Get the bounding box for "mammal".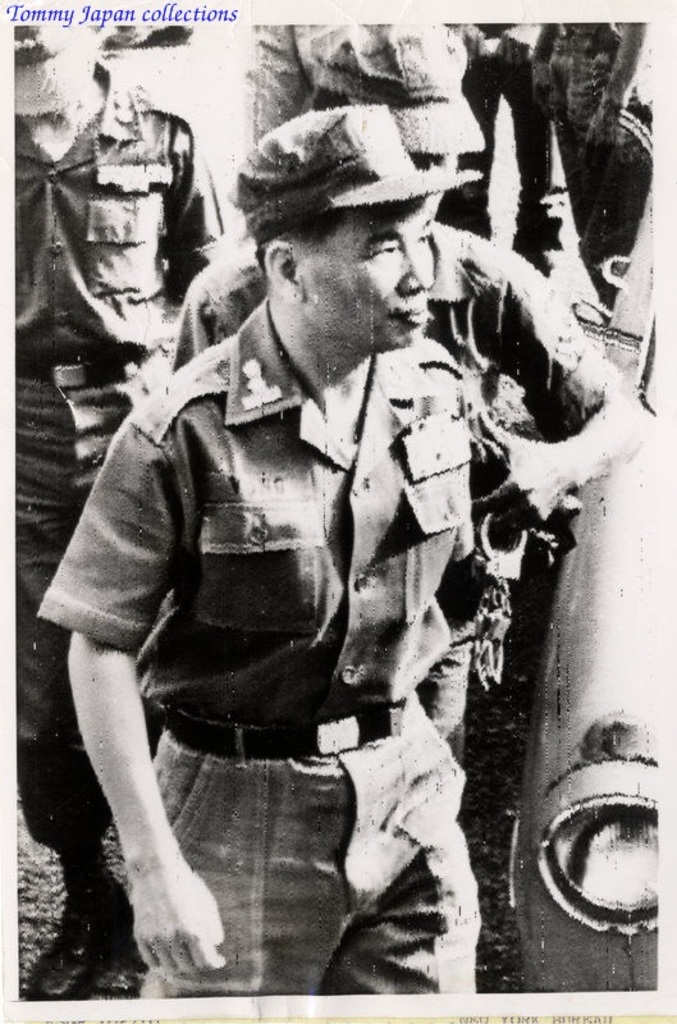
bbox(12, 26, 220, 998).
